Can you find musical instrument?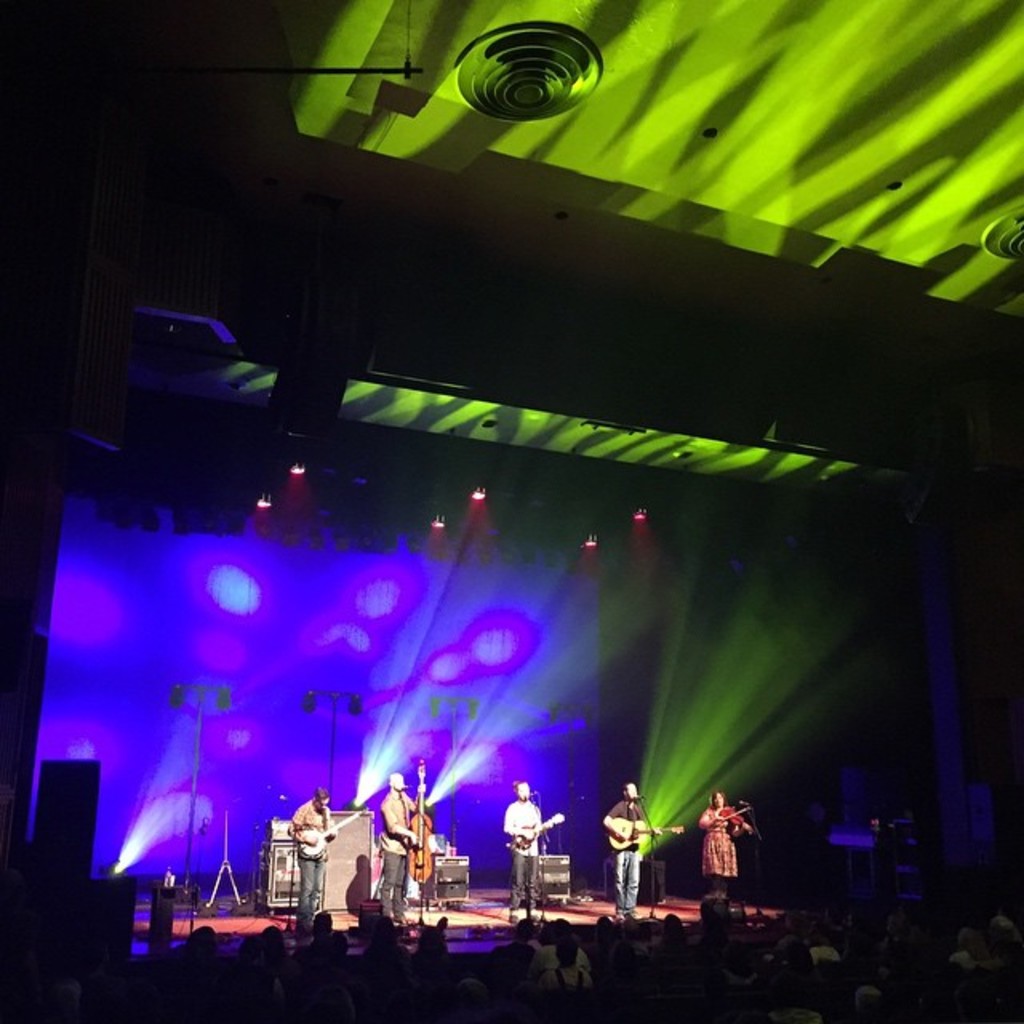
Yes, bounding box: left=293, top=800, right=368, bottom=862.
